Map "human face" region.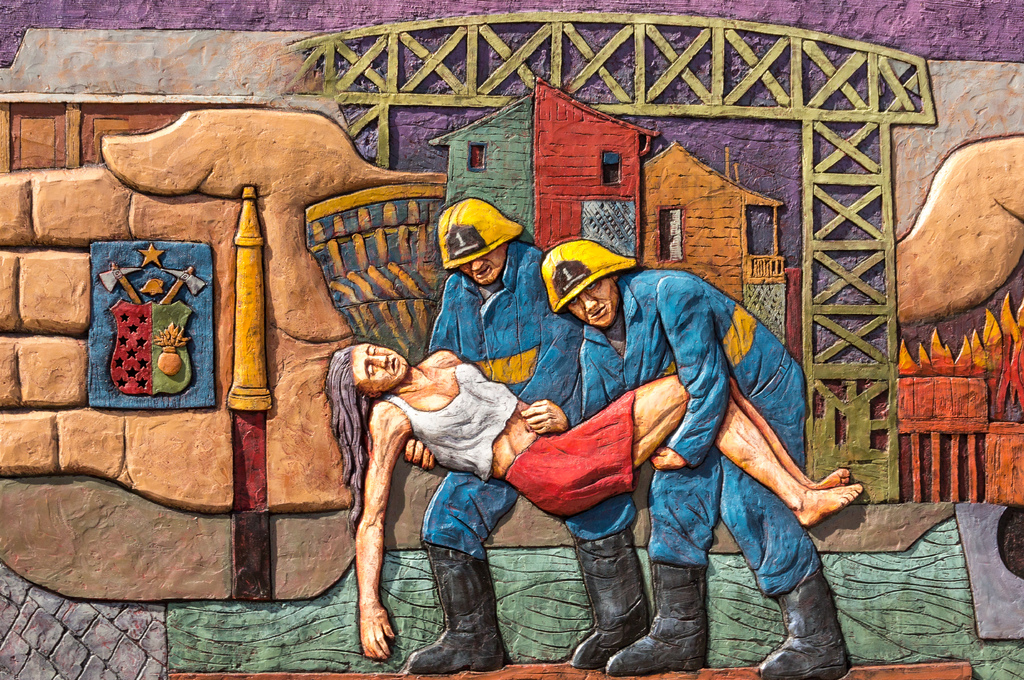
Mapped to crop(566, 281, 619, 331).
